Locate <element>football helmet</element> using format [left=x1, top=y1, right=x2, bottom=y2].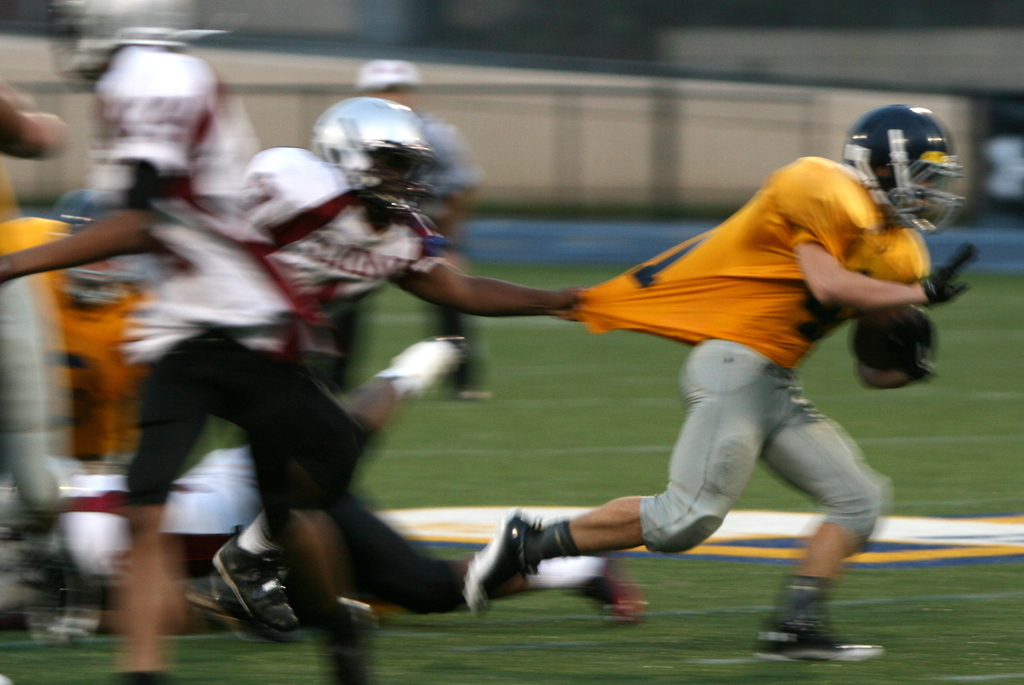
[left=851, top=96, right=964, bottom=218].
